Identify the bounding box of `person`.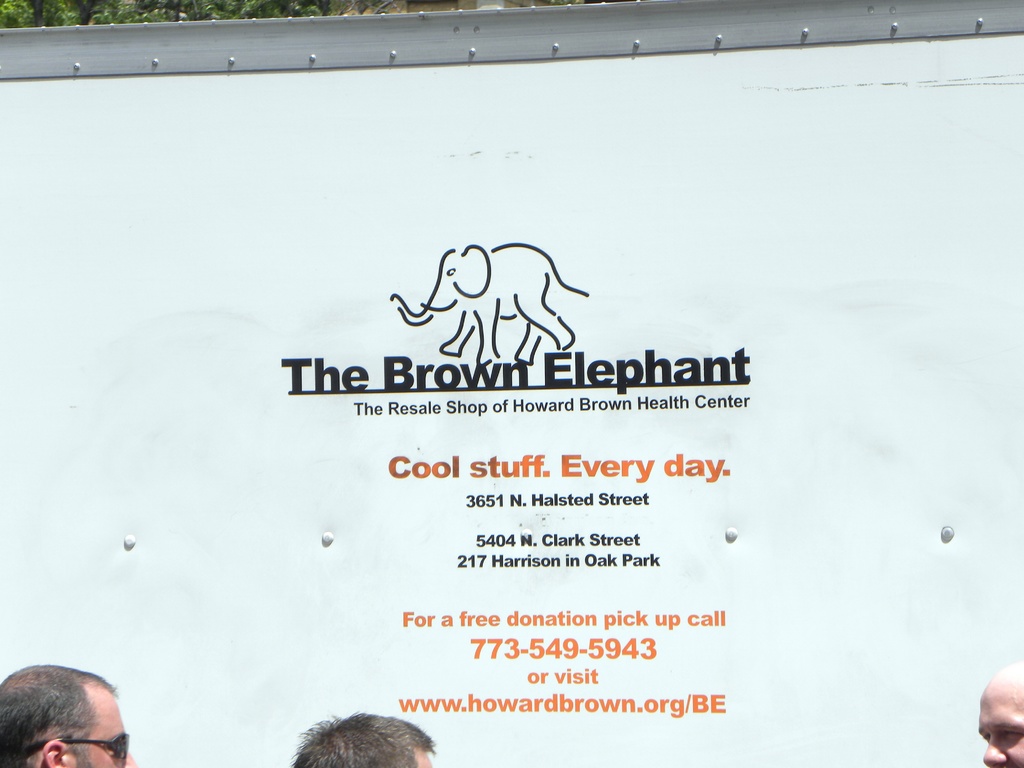
select_region(1, 653, 129, 767).
